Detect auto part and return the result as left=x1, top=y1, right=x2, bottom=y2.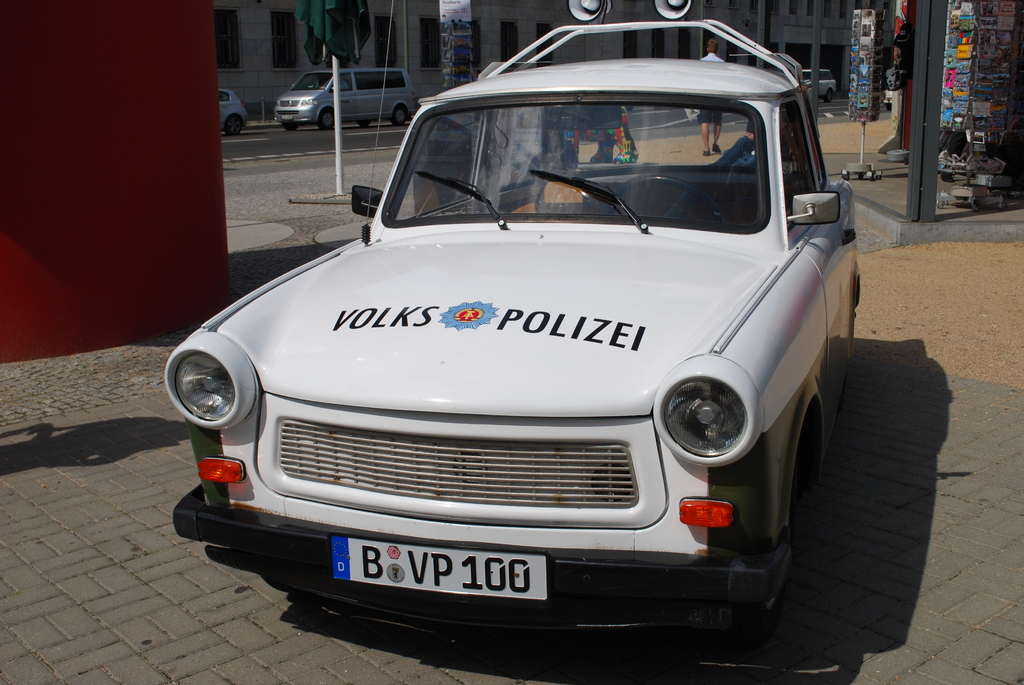
left=420, top=170, right=512, bottom=232.
